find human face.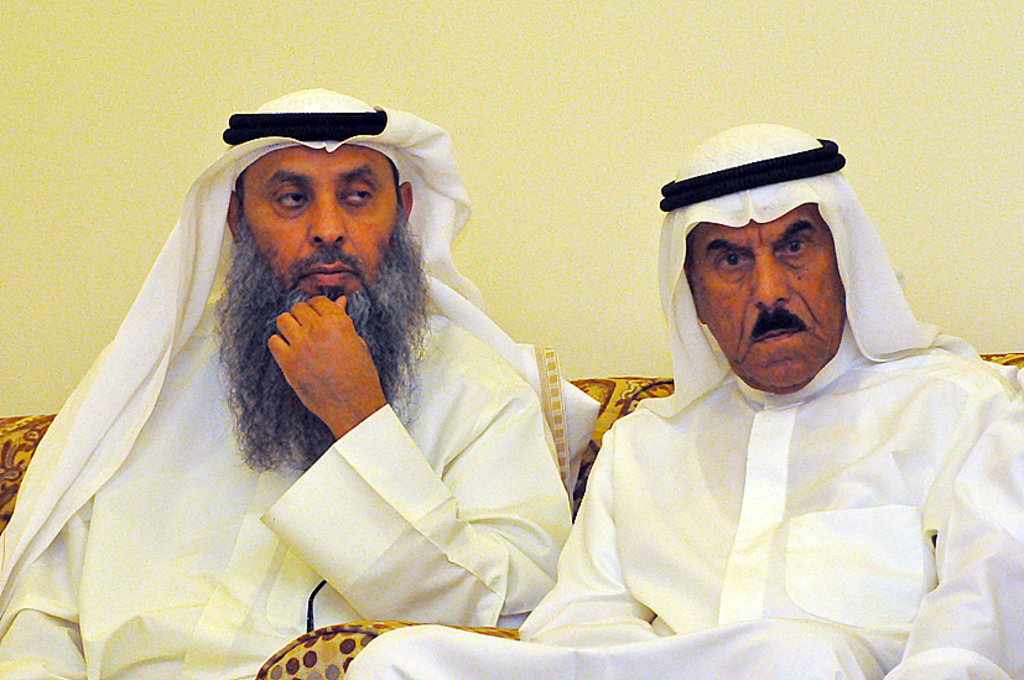
[left=692, top=207, right=844, bottom=388].
